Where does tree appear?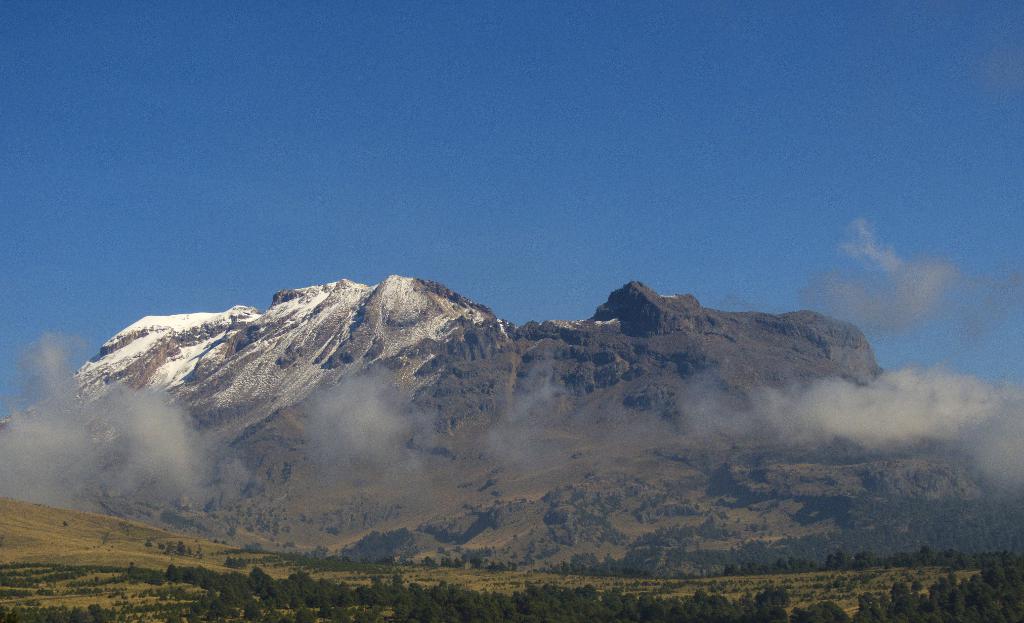
Appears at region(238, 598, 263, 622).
